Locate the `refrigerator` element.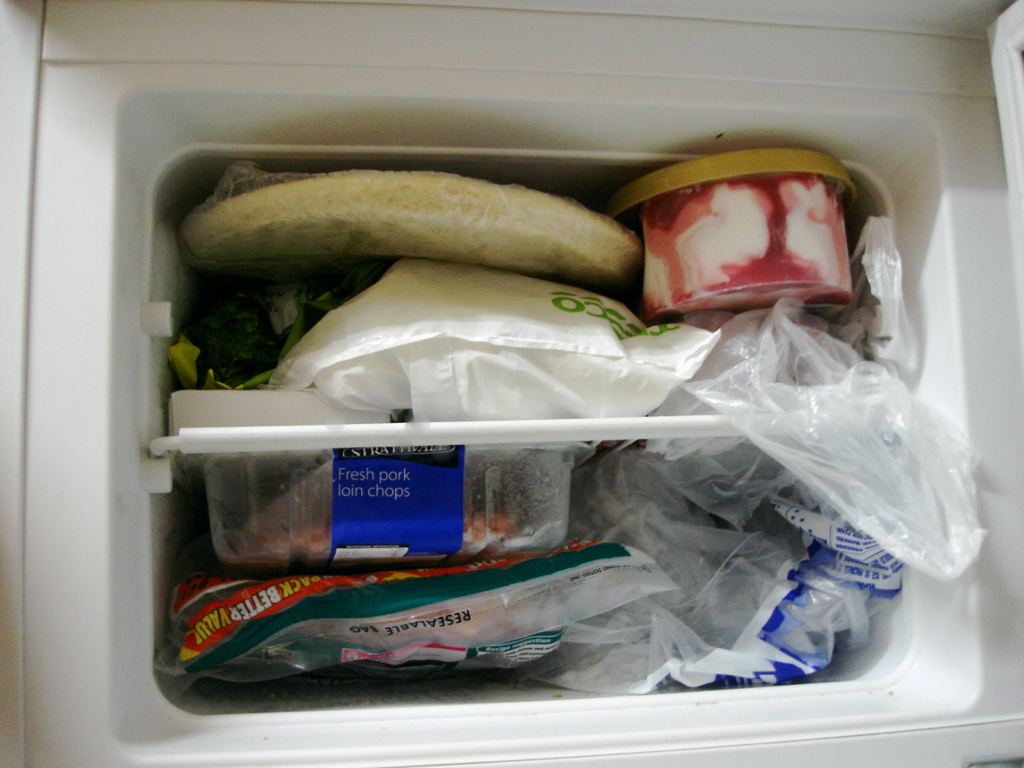
Element bbox: pyautogui.locateOnScreen(0, 0, 1023, 767).
